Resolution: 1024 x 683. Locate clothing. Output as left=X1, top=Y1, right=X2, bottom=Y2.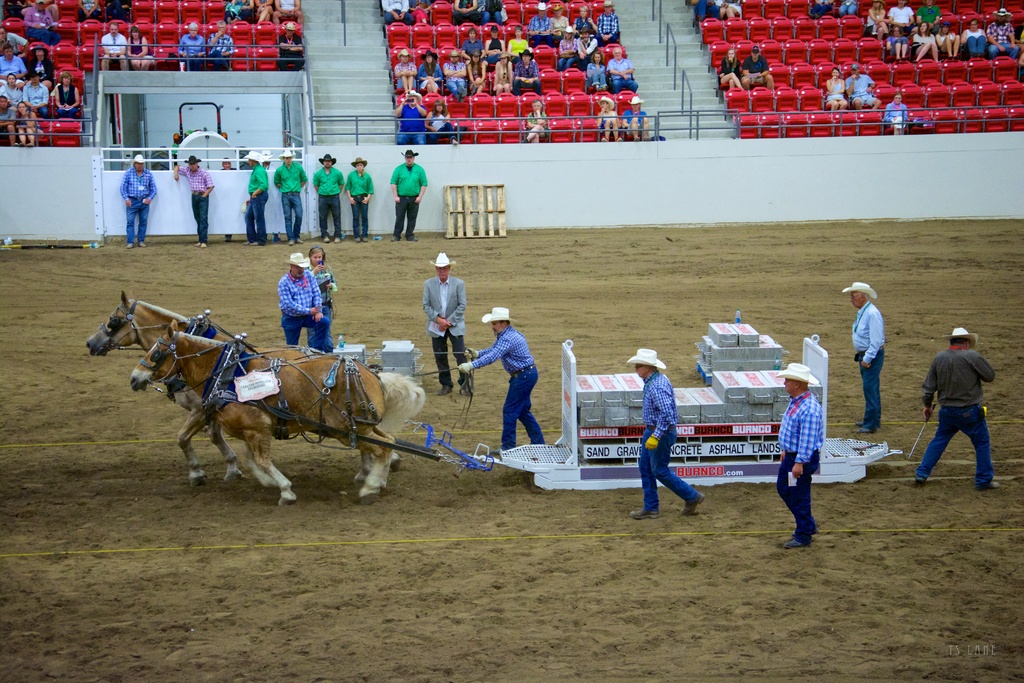
left=20, top=81, right=47, bottom=106.
